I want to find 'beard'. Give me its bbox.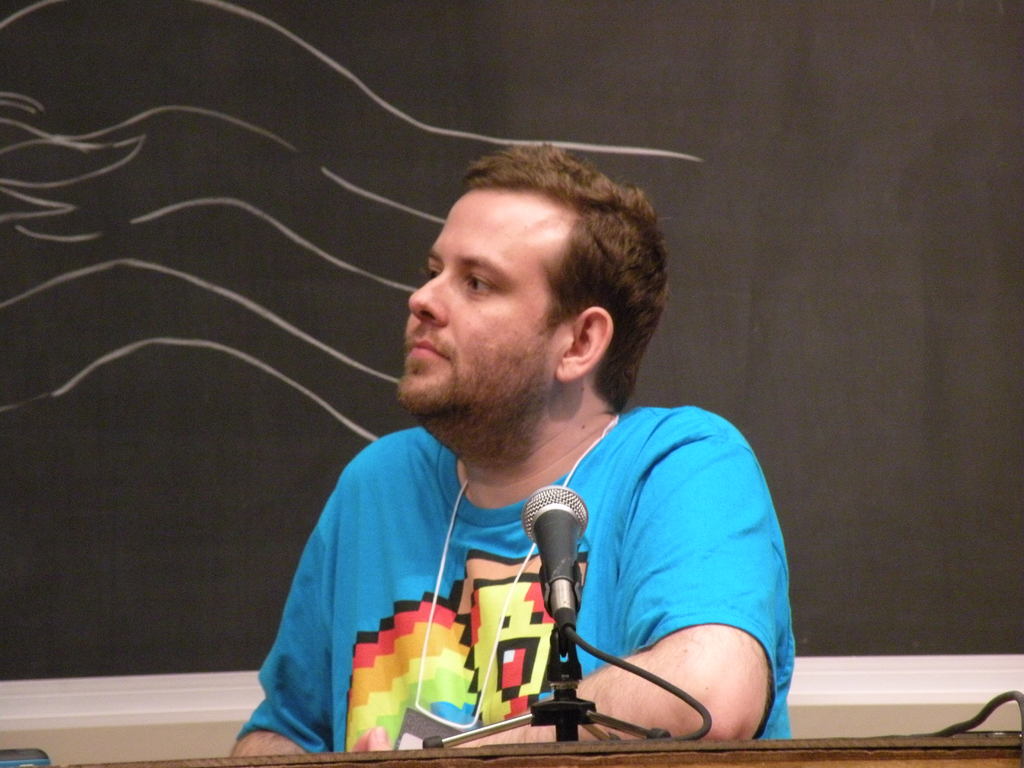
locate(390, 324, 550, 463).
